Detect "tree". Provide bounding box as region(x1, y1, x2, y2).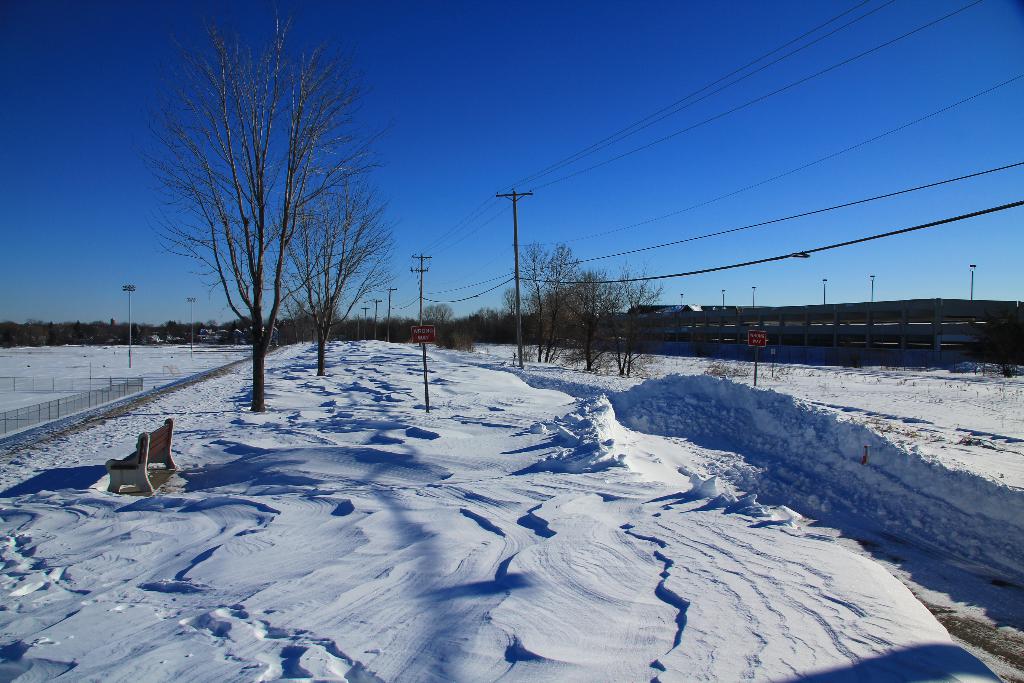
region(607, 263, 661, 388).
